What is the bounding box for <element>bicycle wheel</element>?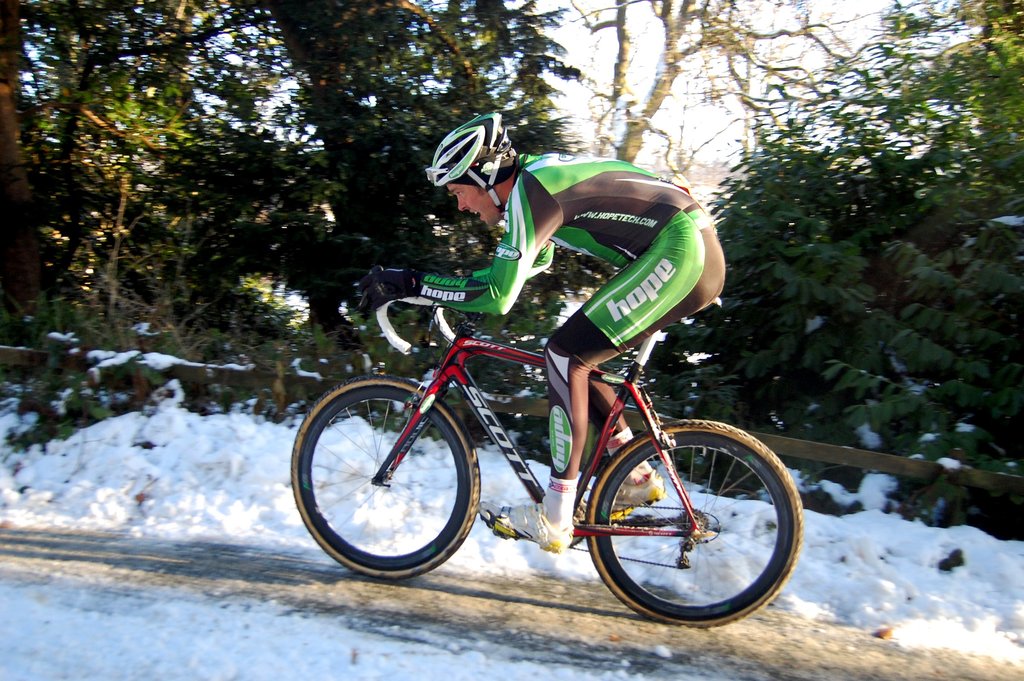
bbox=(292, 369, 480, 578).
